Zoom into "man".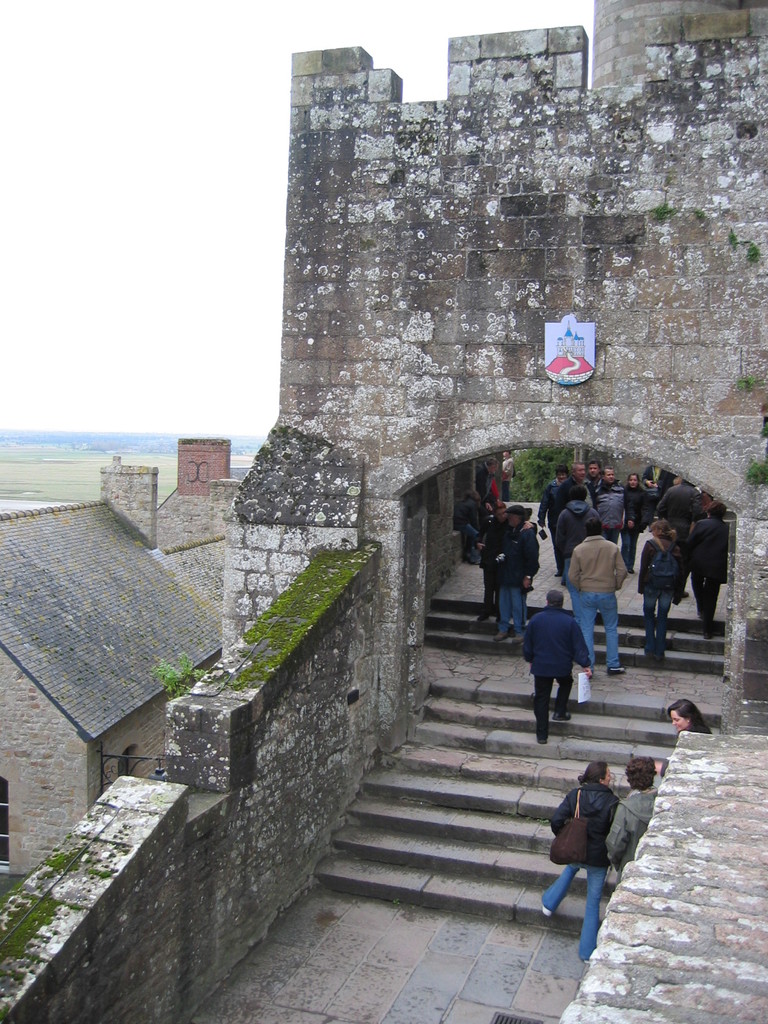
Zoom target: rect(452, 484, 479, 563).
